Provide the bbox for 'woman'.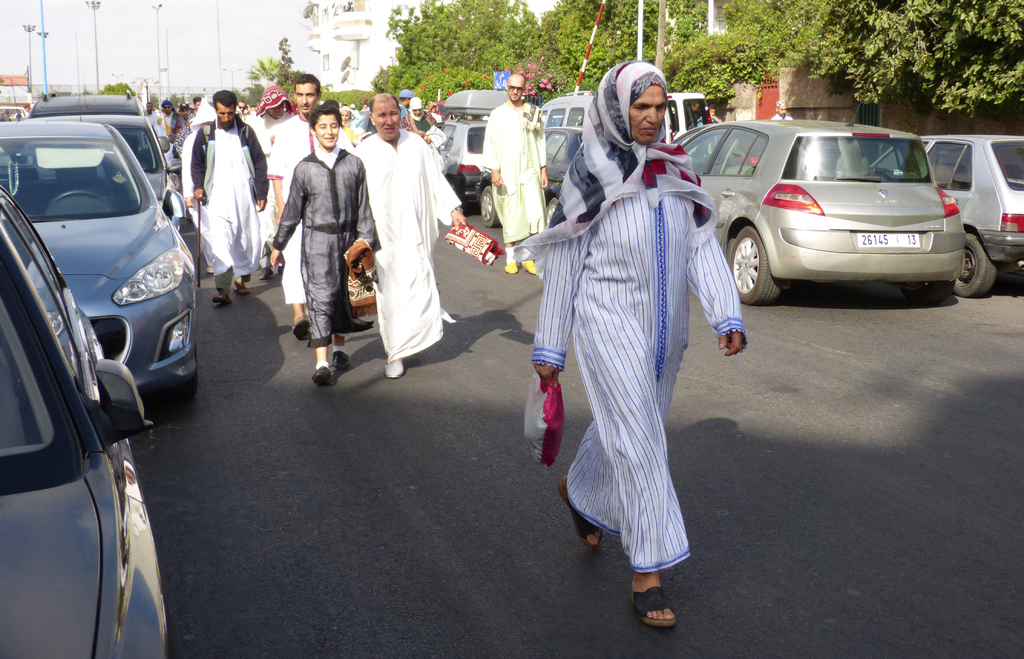
region(273, 101, 385, 380).
